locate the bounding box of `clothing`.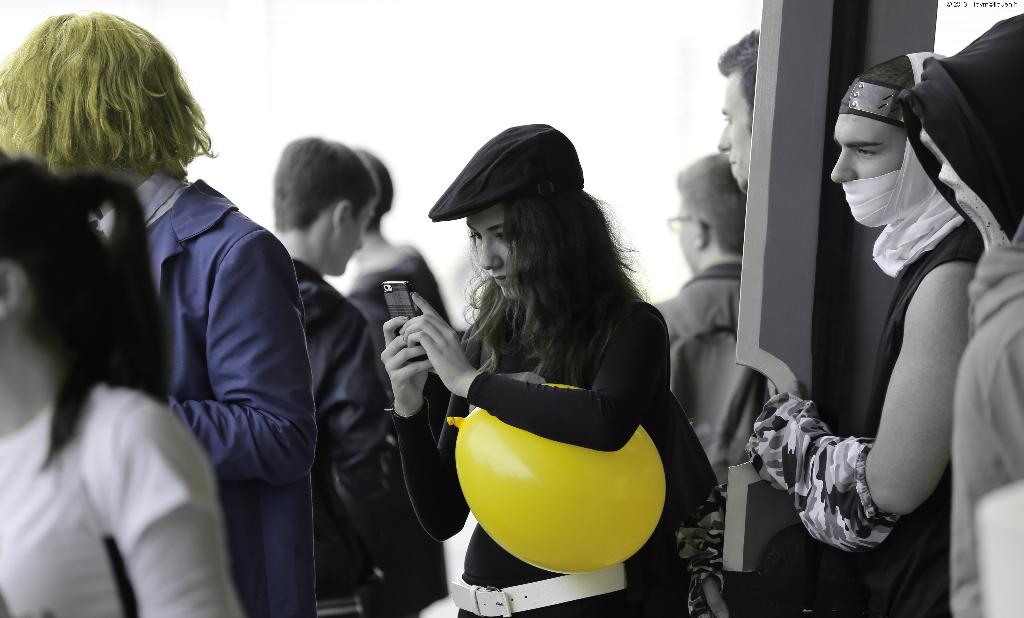
Bounding box: crop(0, 367, 241, 617).
